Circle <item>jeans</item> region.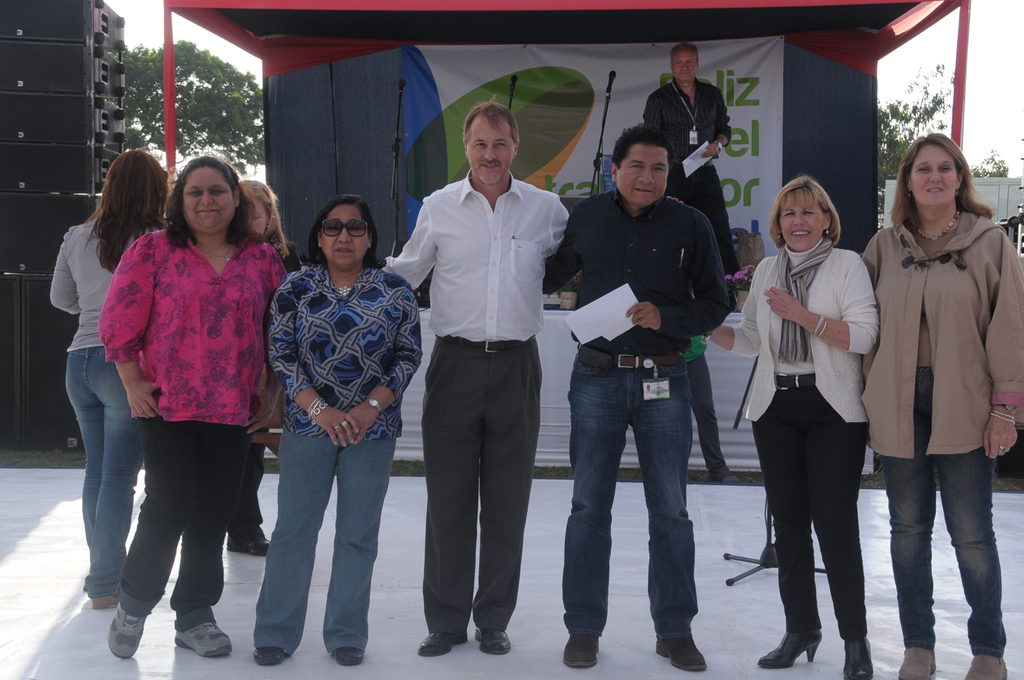
Region: [673,157,736,265].
